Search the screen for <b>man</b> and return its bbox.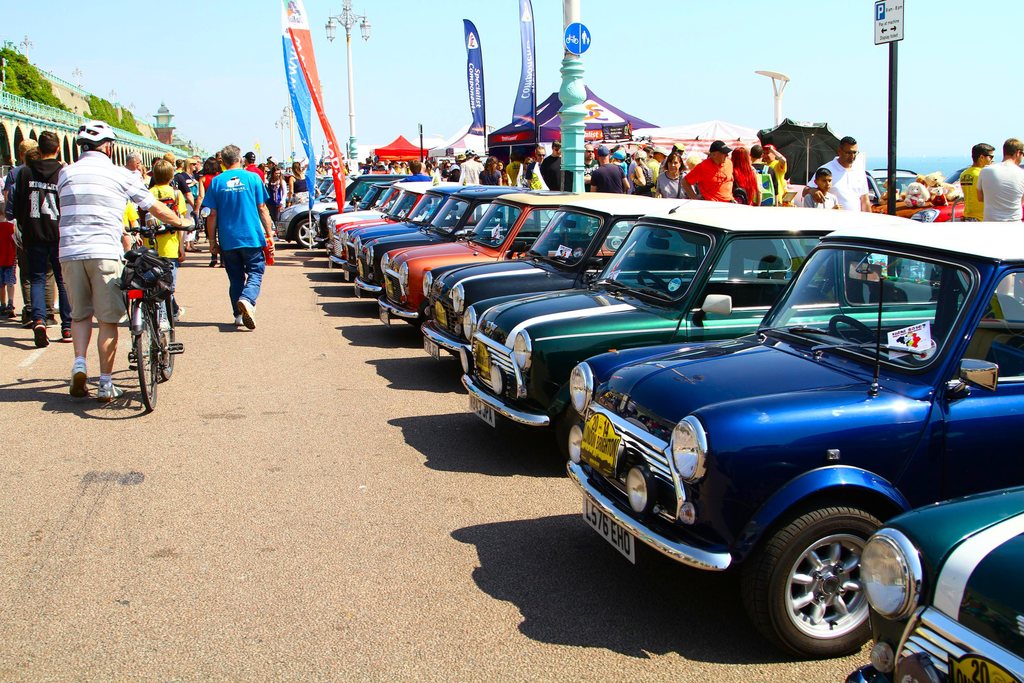
Found: (53, 118, 181, 407).
